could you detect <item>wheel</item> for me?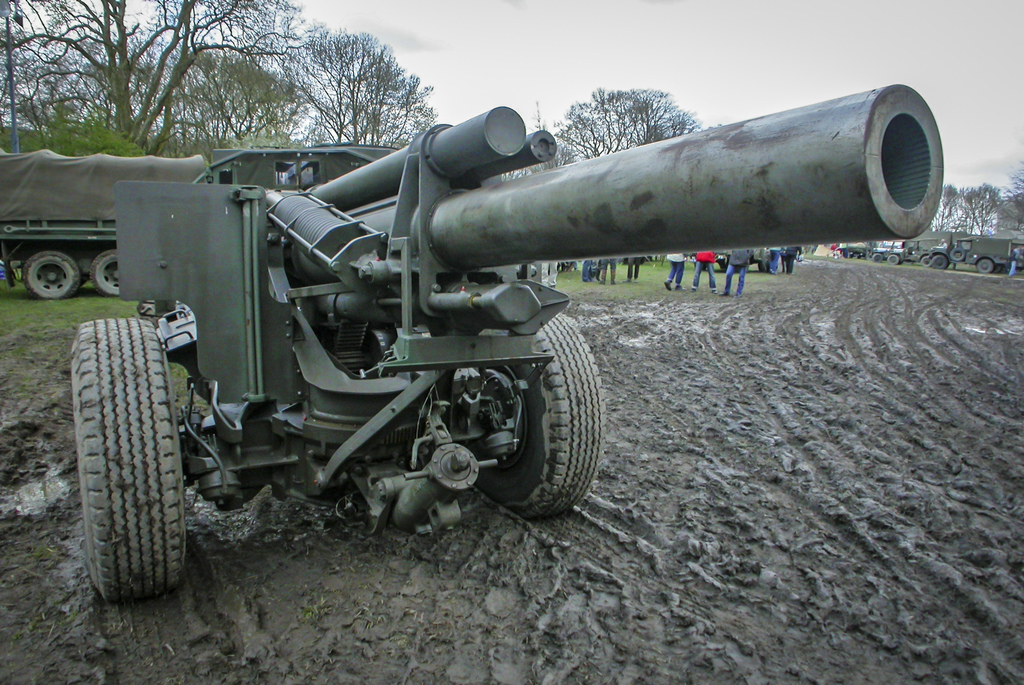
Detection result: (x1=25, y1=250, x2=79, y2=300).
